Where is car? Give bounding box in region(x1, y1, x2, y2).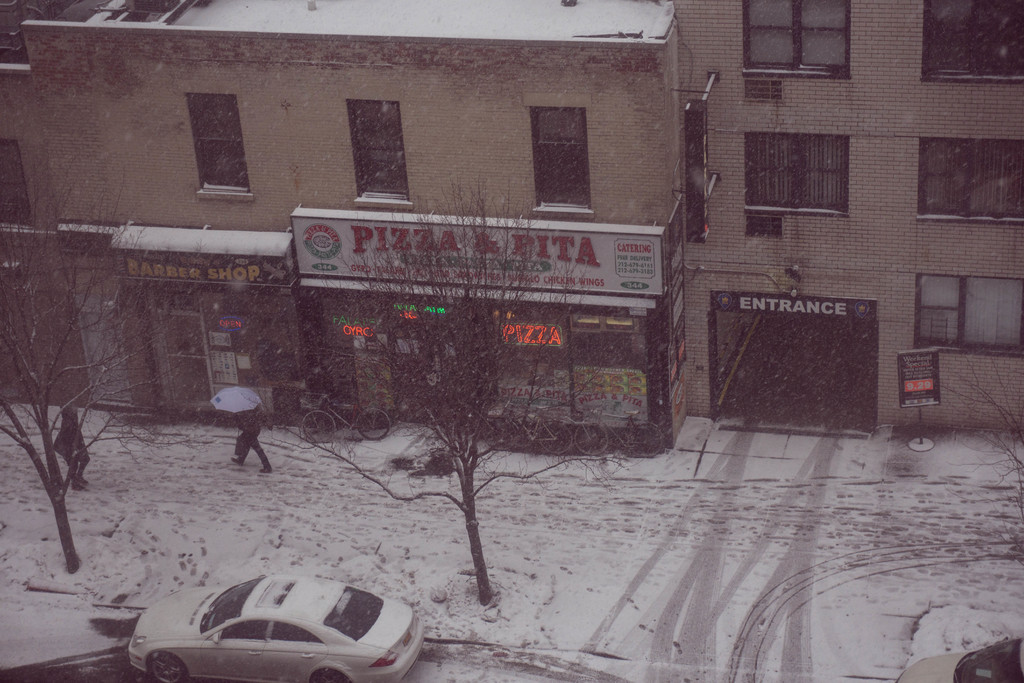
region(897, 639, 1023, 682).
